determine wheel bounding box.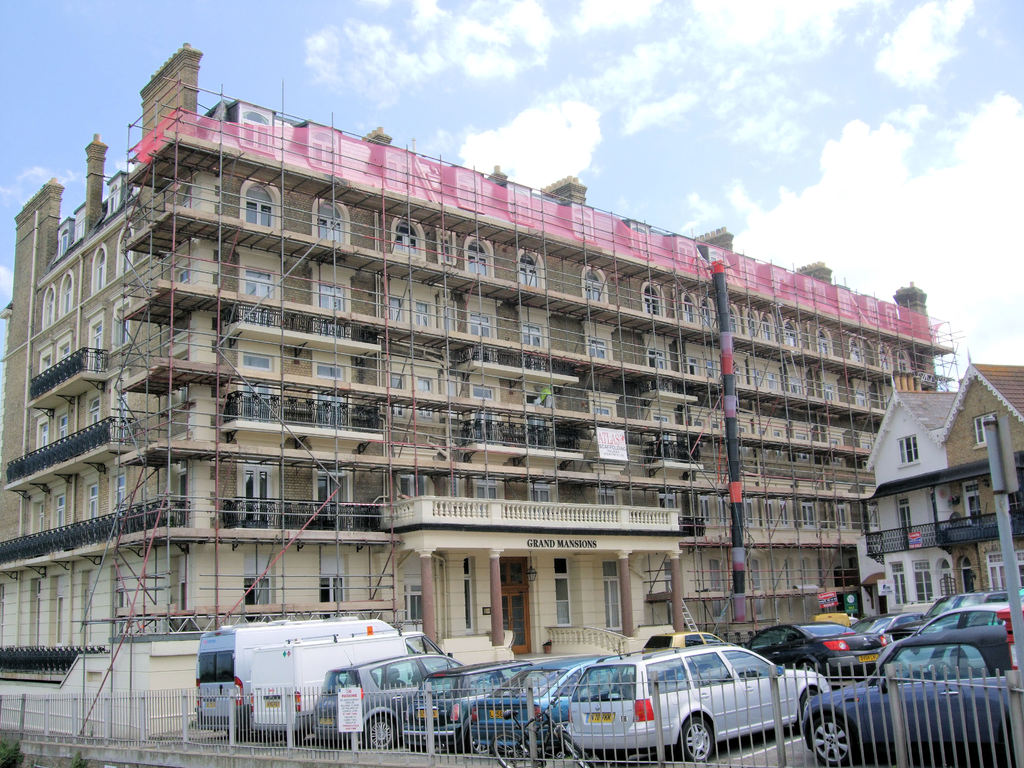
Determined: bbox(682, 711, 717, 763).
